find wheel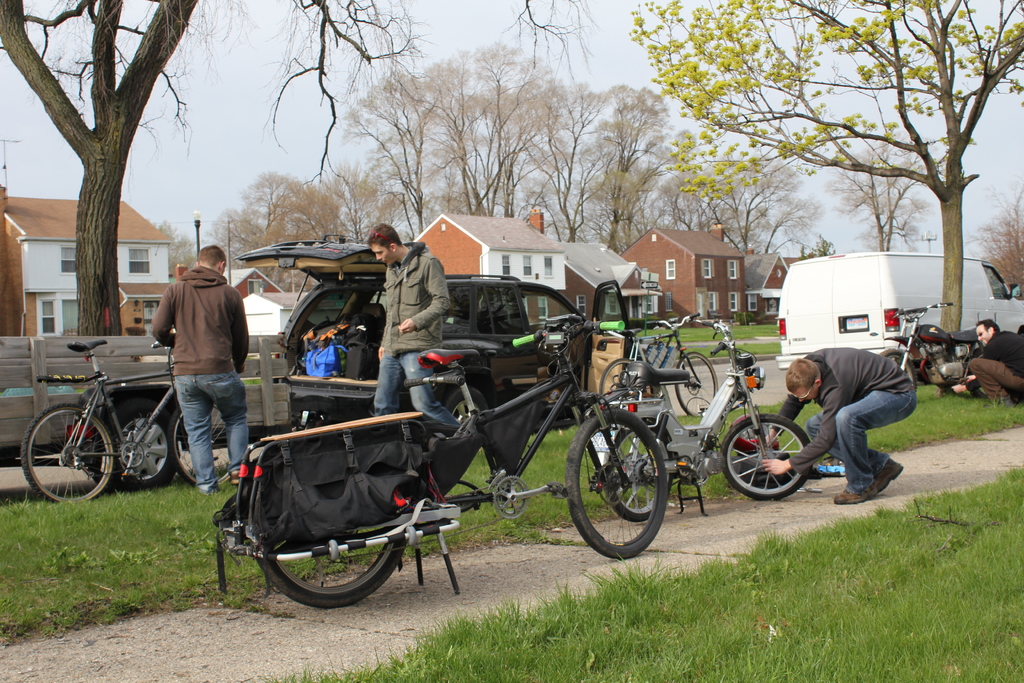
x1=607, y1=427, x2=669, y2=520
